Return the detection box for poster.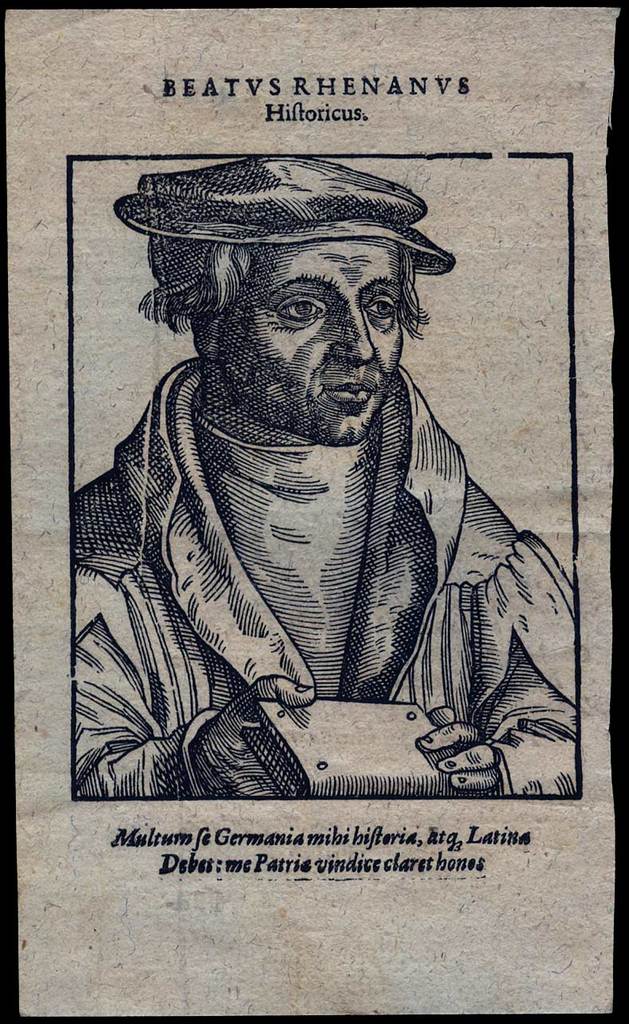
pyautogui.locateOnScreen(0, 0, 628, 1023).
